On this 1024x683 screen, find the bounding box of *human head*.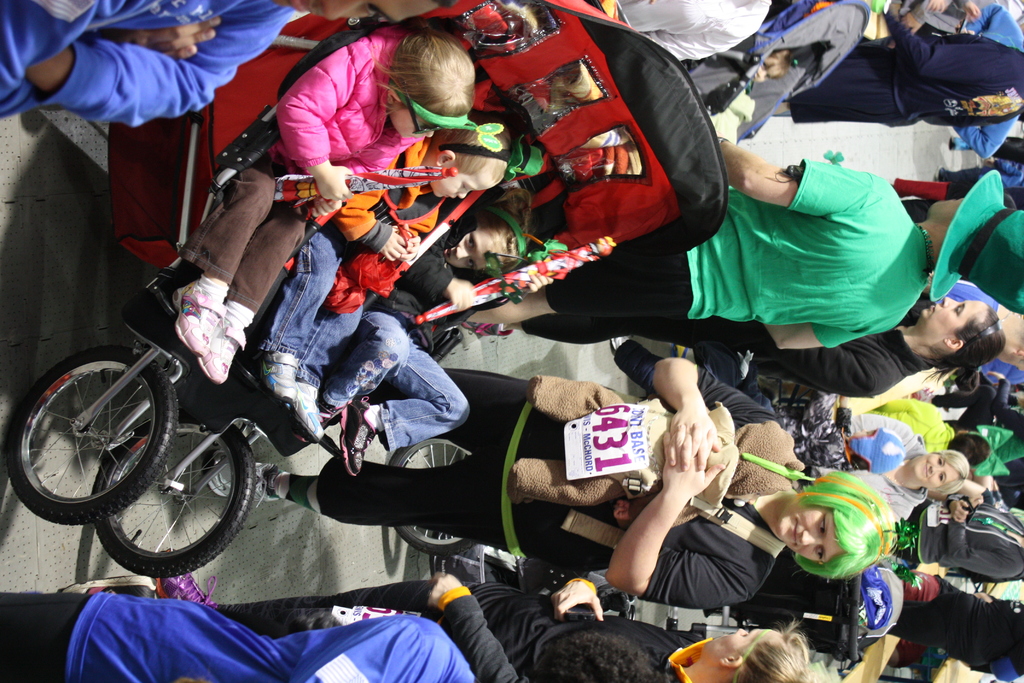
Bounding box: <box>927,199,1020,283</box>.
